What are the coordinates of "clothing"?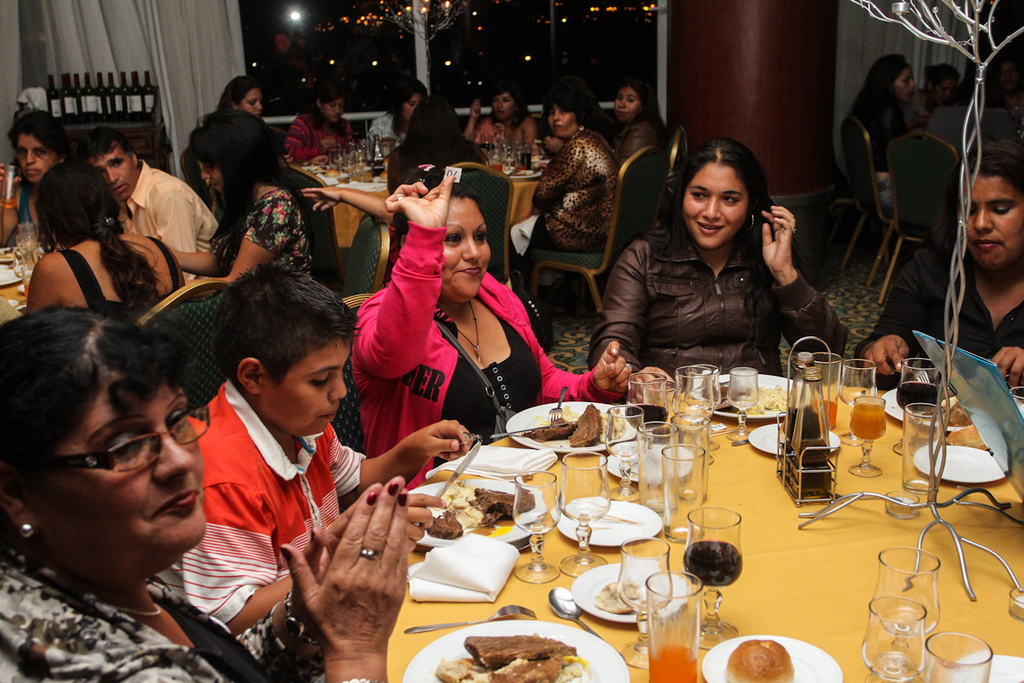
<bbox>18, 178, 42, 239</bbox>.
